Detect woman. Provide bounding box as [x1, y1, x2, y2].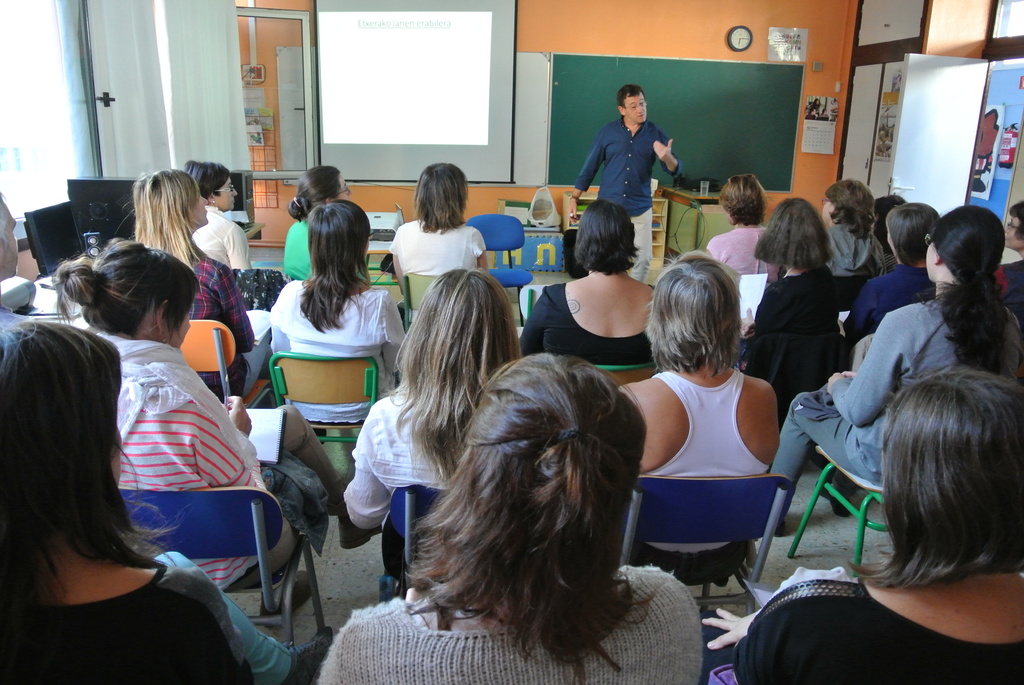
[0, 322, 334, 684].
